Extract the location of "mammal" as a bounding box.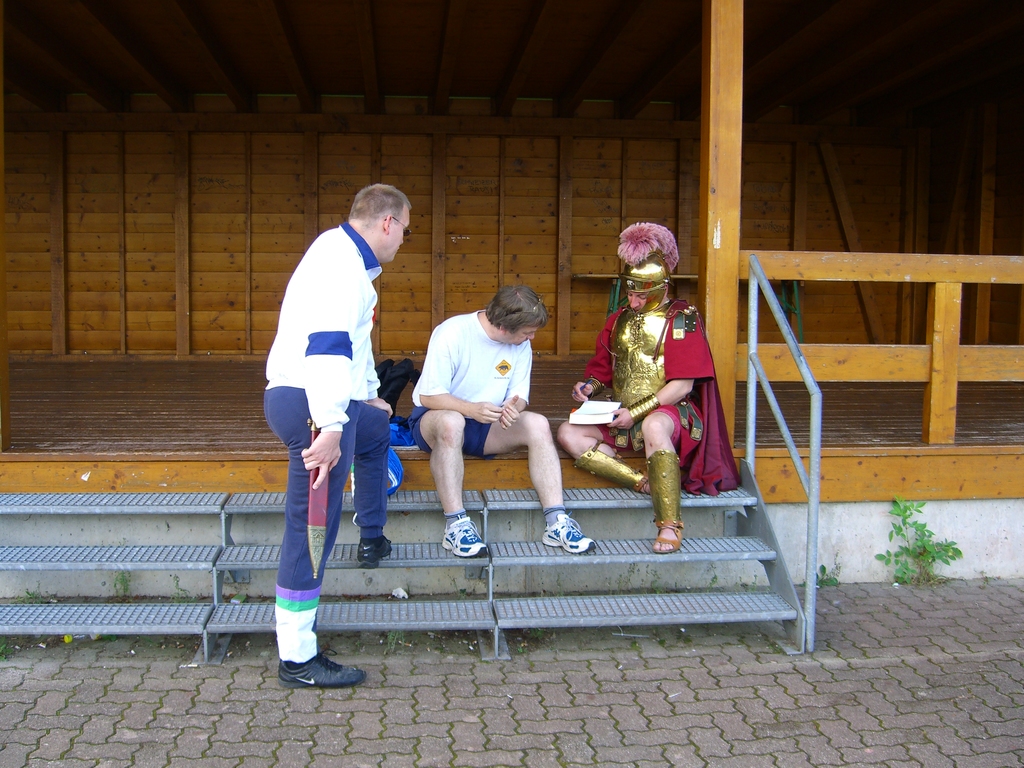
bbox=(248, 189, 416, 631).
